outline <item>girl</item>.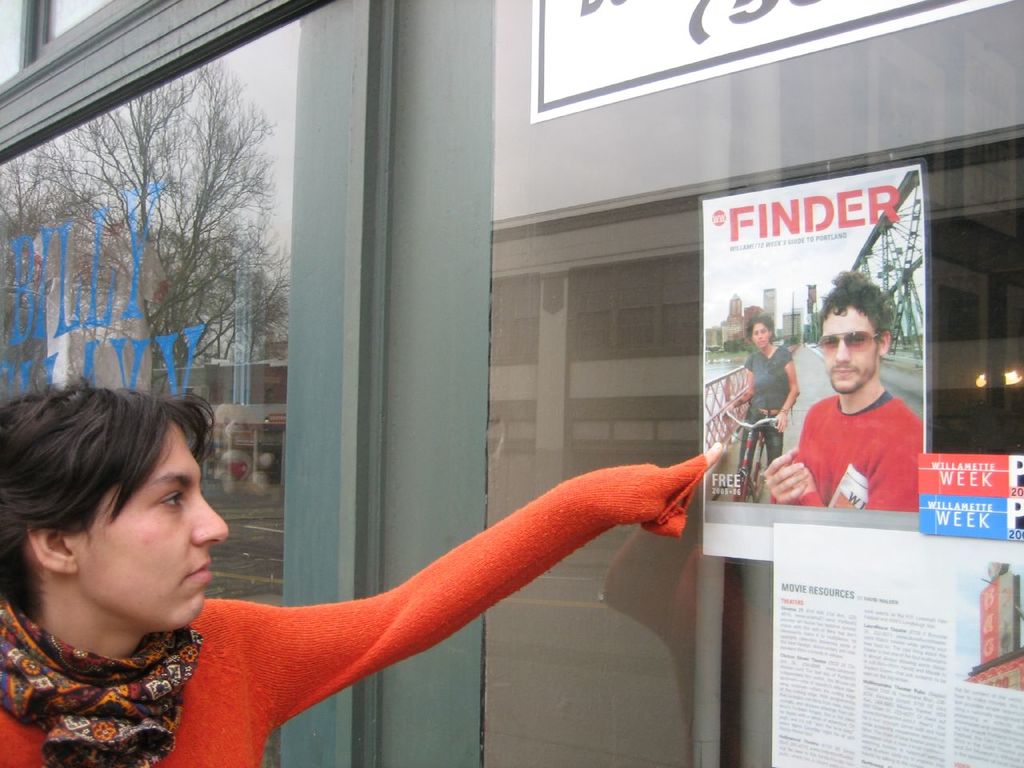
Outline: (left=735, top=309, right=802, bottom=494).
